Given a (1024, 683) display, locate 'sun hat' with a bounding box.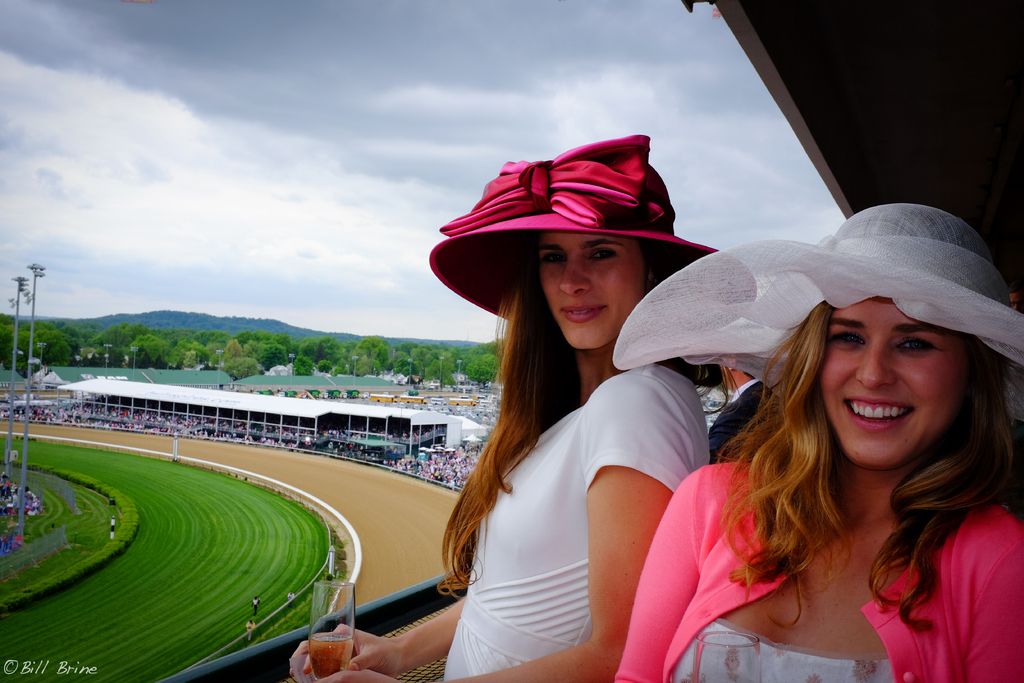
Located: [x1=423, y1=128, x2=762, y2=368].
